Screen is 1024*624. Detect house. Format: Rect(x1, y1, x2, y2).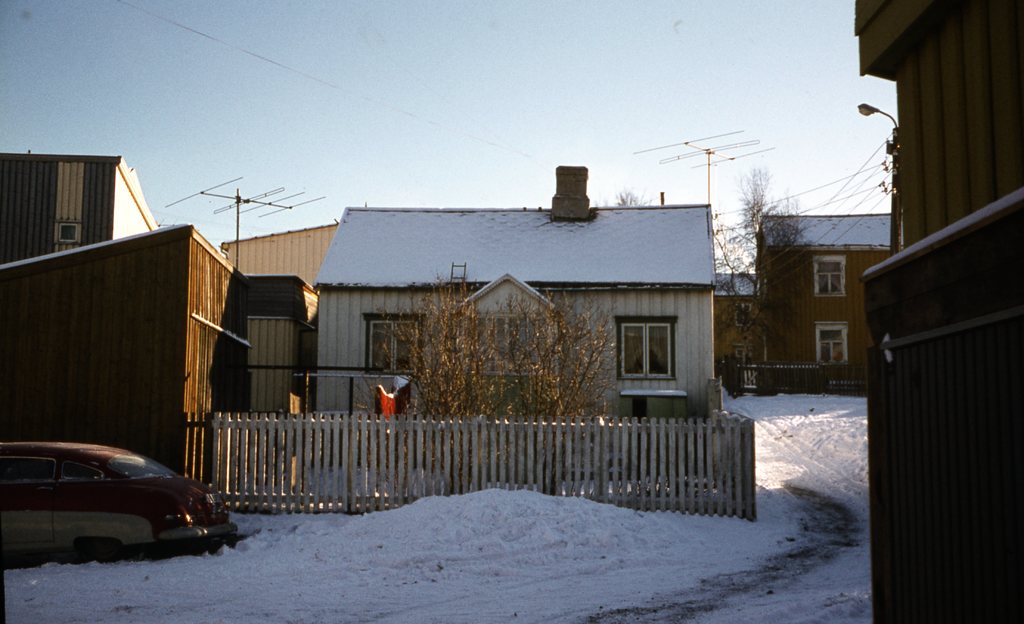
Rect(862, 0, 1023, 623).
